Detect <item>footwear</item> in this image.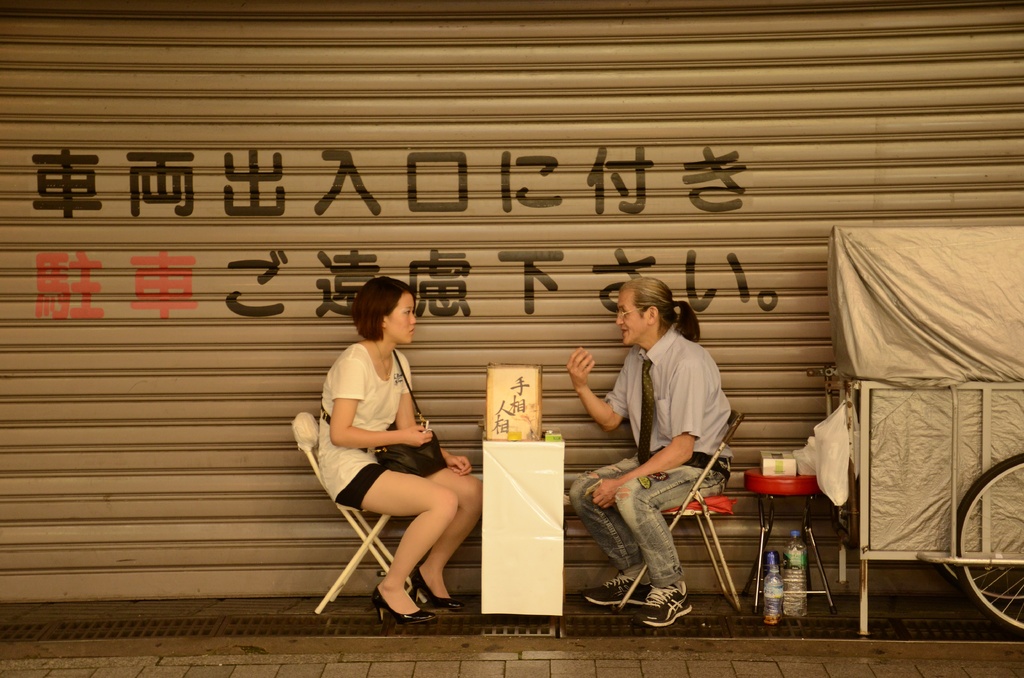
Detection: <region>590, 577, 659, 611</region>.
